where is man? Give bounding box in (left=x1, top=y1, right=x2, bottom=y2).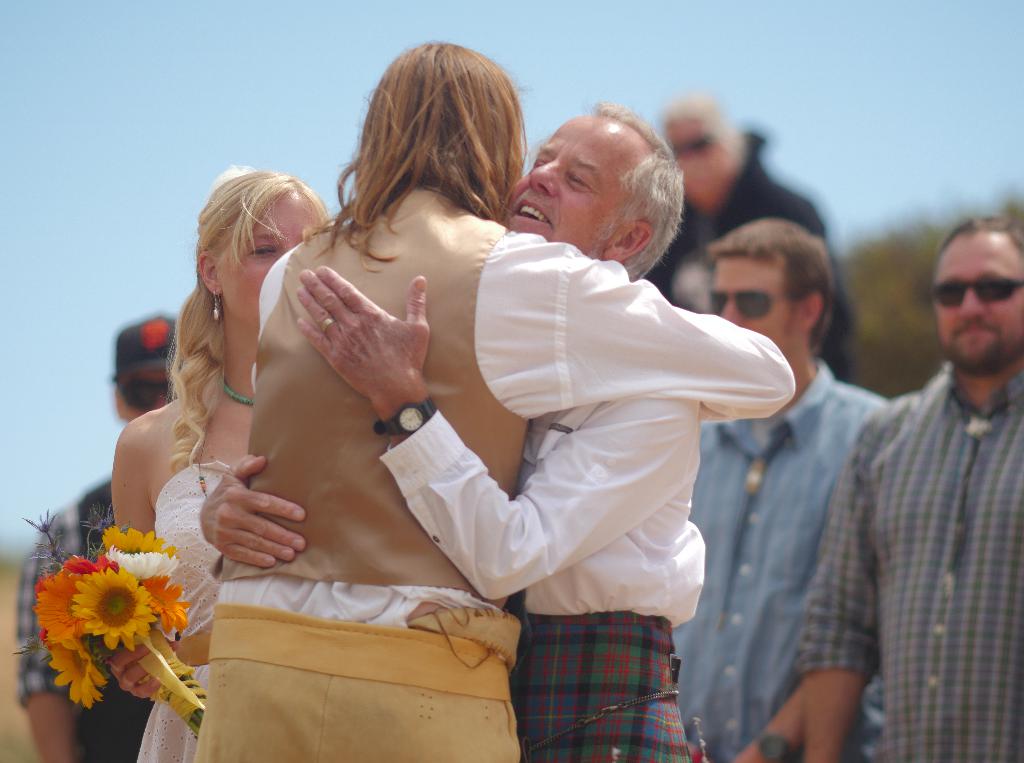
(left=667, top=89, right=851, bottom=374).
